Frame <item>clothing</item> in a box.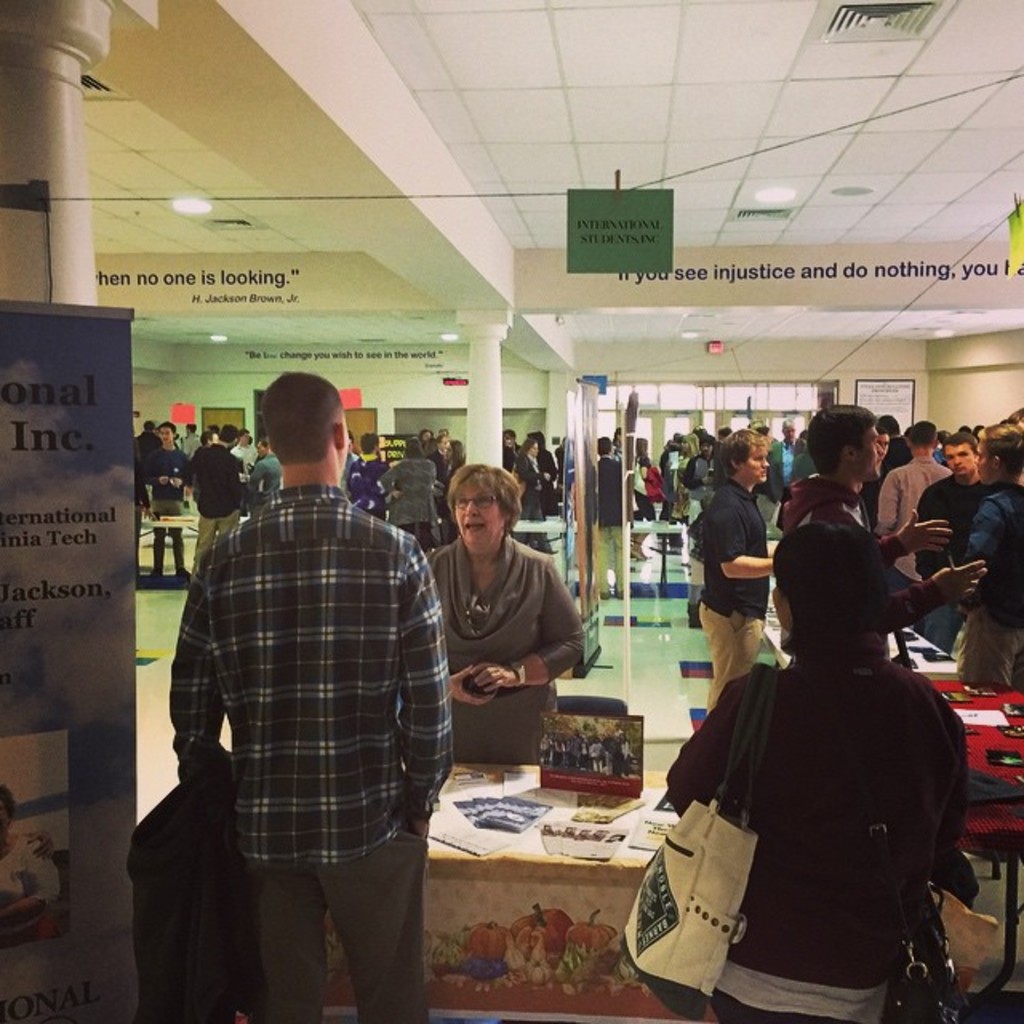
x1=707, y1=467, x2=766, y2=707.
